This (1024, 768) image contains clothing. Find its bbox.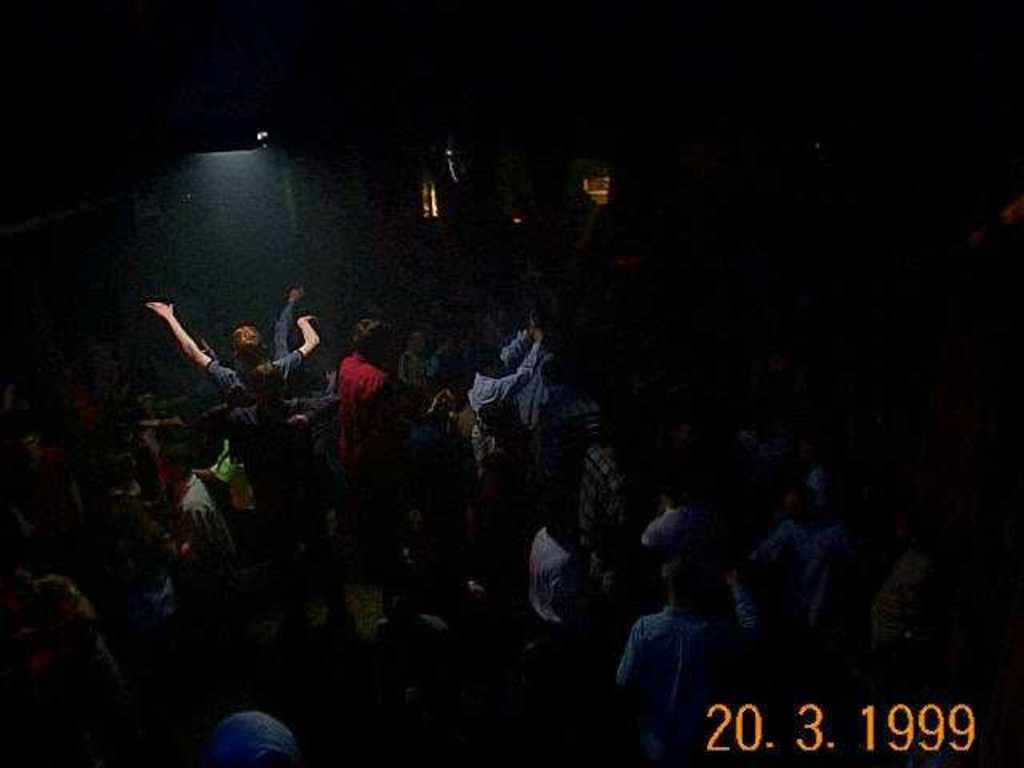
{"x1": 526, "y1": 530, "x2": 592, "y2": 630}.
